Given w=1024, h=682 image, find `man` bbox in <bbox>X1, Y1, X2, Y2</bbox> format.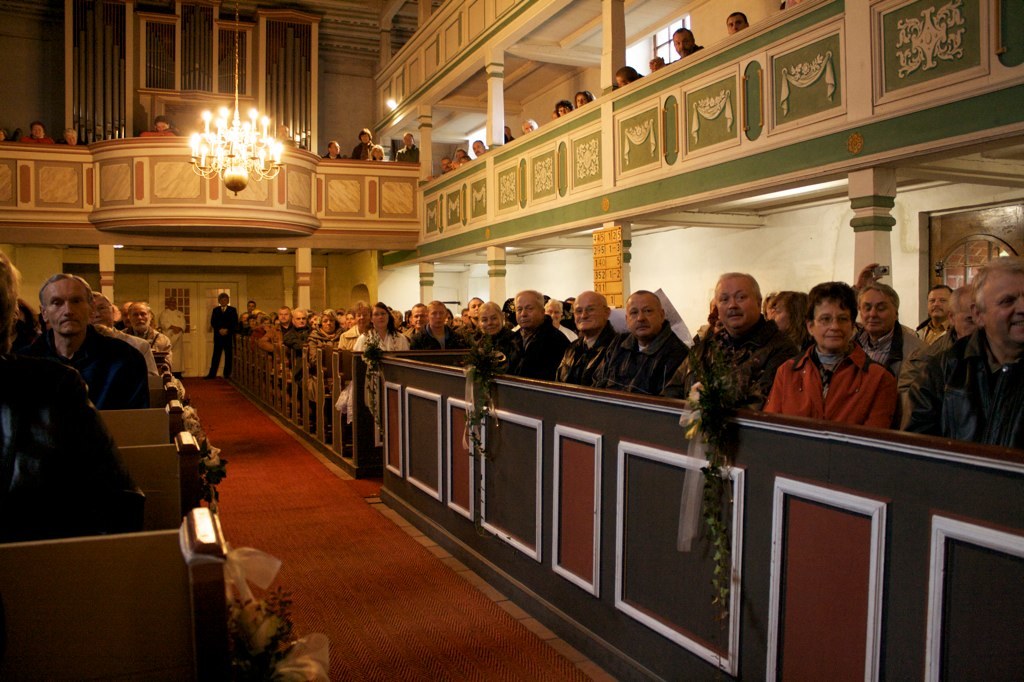
<bbox>0, 248, 145, 546</bbox>.
